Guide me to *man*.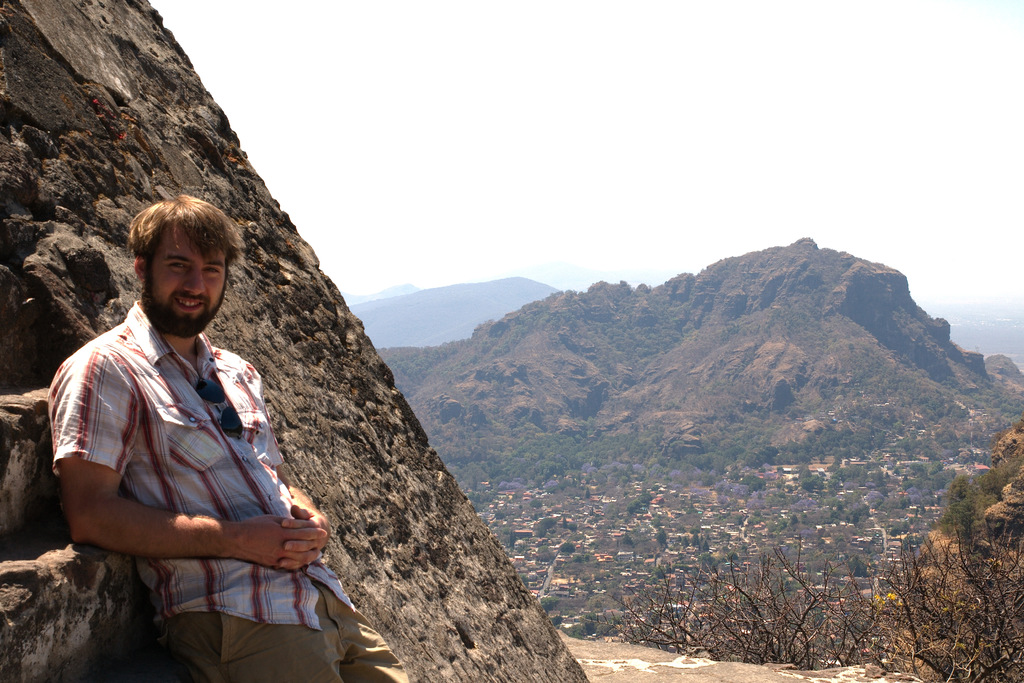
Guidance: [x1=59, y1=190, x2=344, y2=679].
